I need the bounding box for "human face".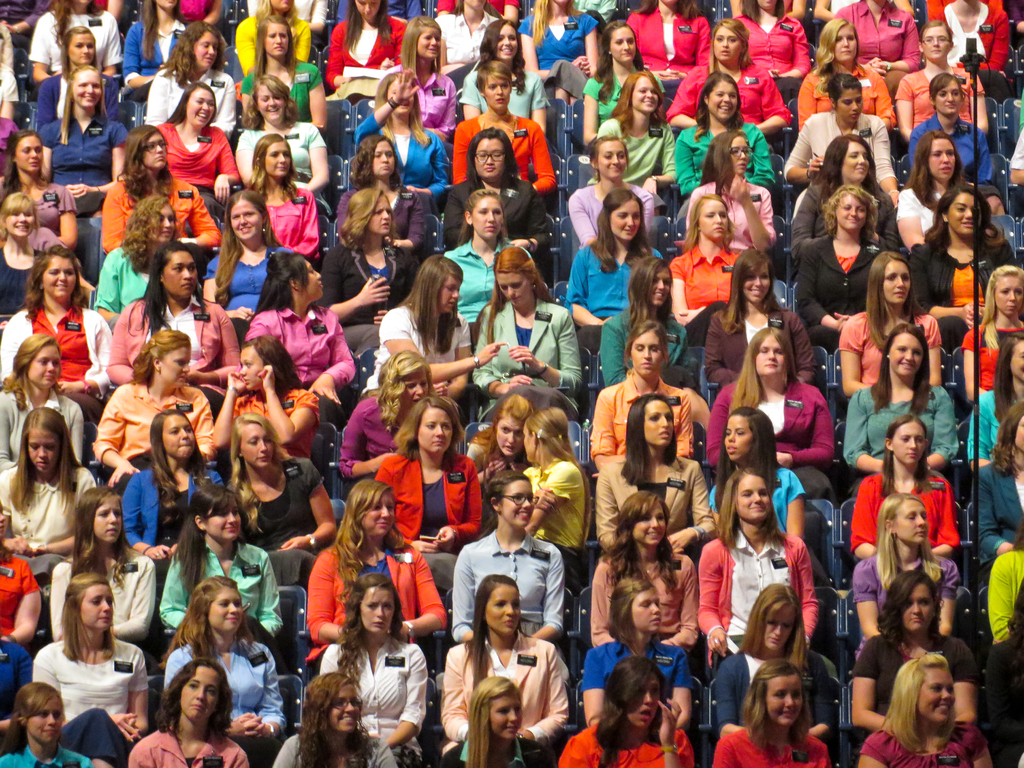
Here it is: bbox(463, 0, 486, 11).
